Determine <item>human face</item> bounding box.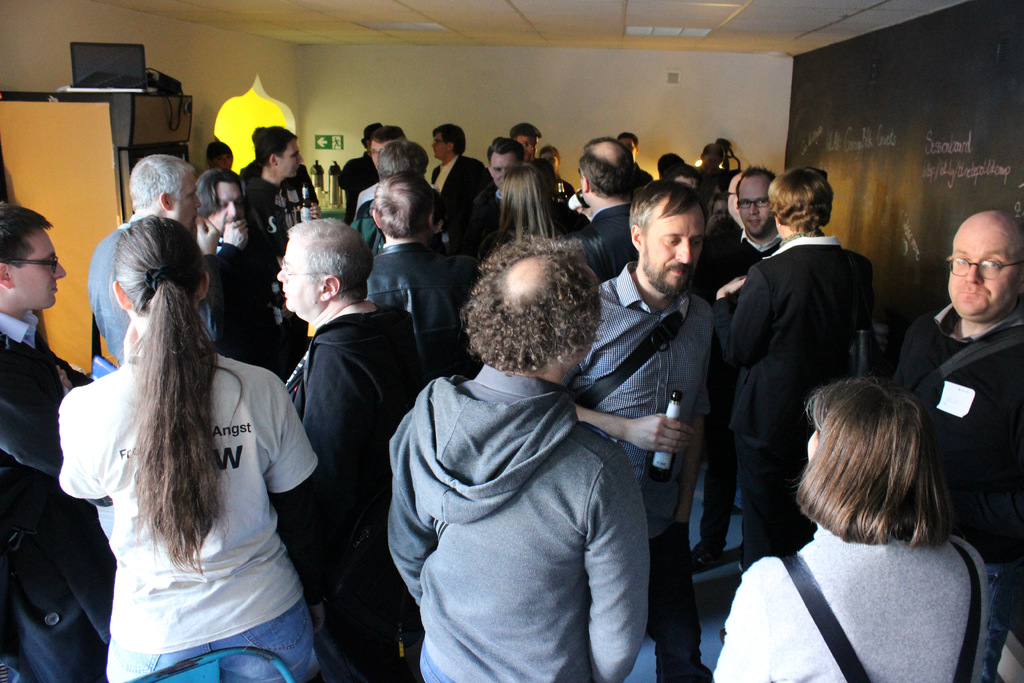
Determined: 12,231,63,313.
